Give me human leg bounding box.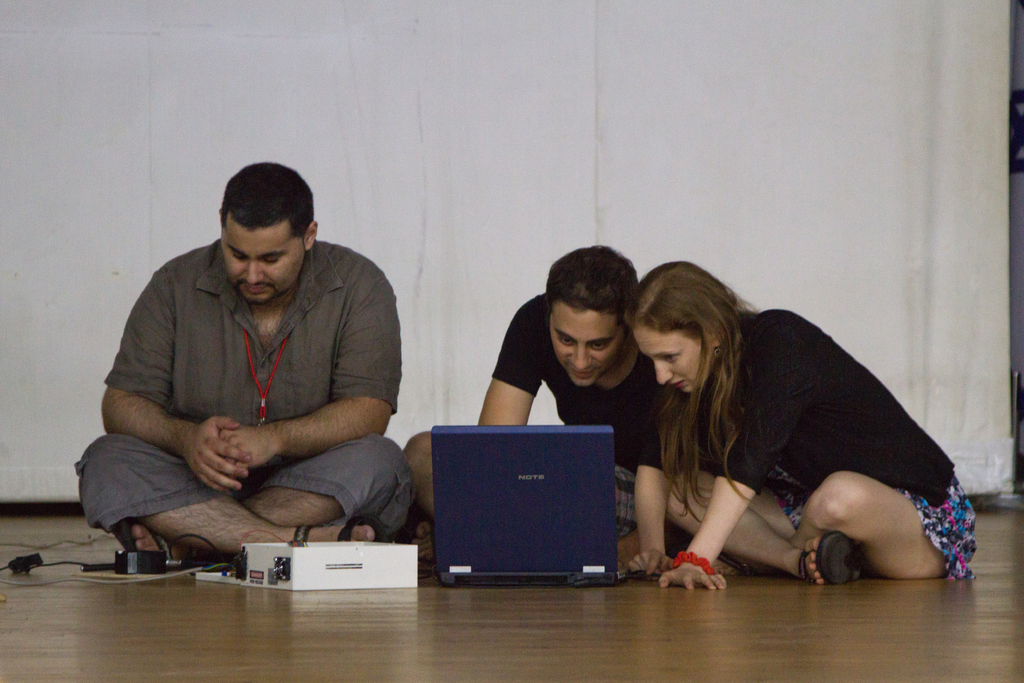
403 431 440 516.
